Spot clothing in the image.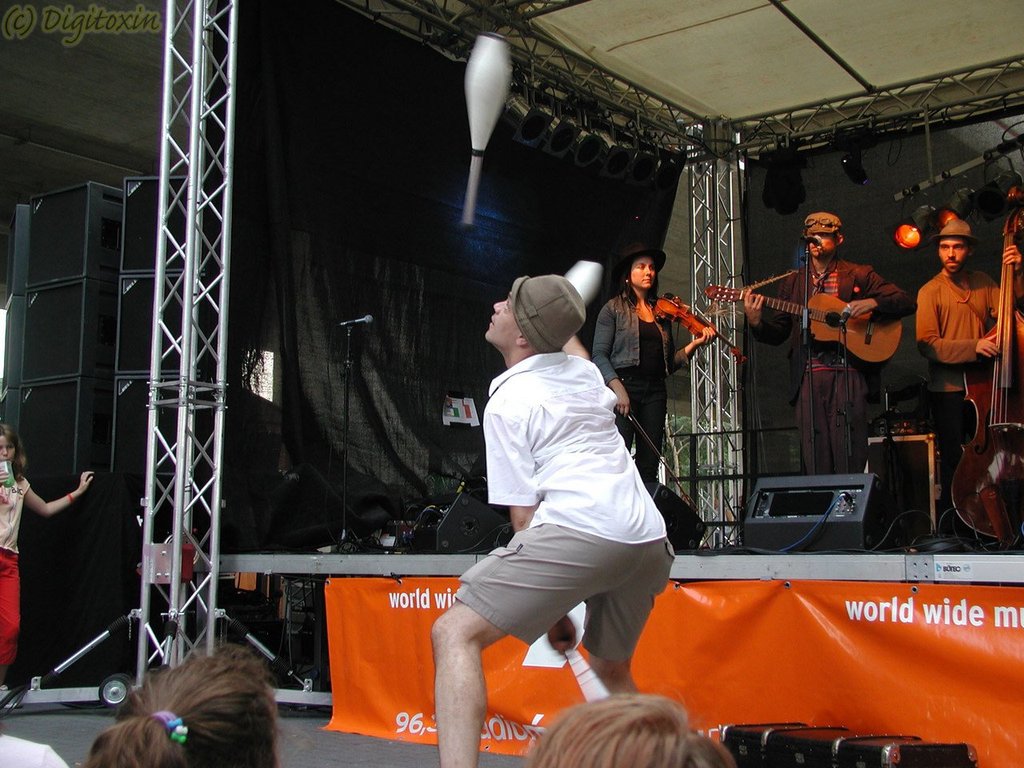
clothing found at crop(0, 474, 31, 668).
